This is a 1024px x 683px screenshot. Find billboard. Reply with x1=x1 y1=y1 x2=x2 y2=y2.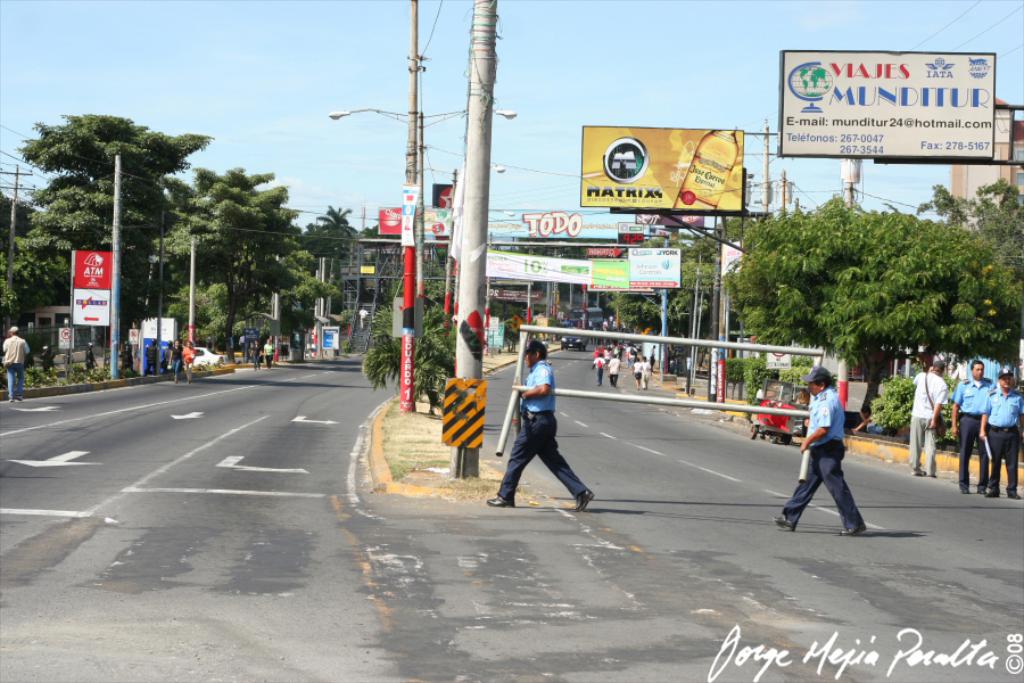
x1=73 y1=249 x2=113 y2=332.
